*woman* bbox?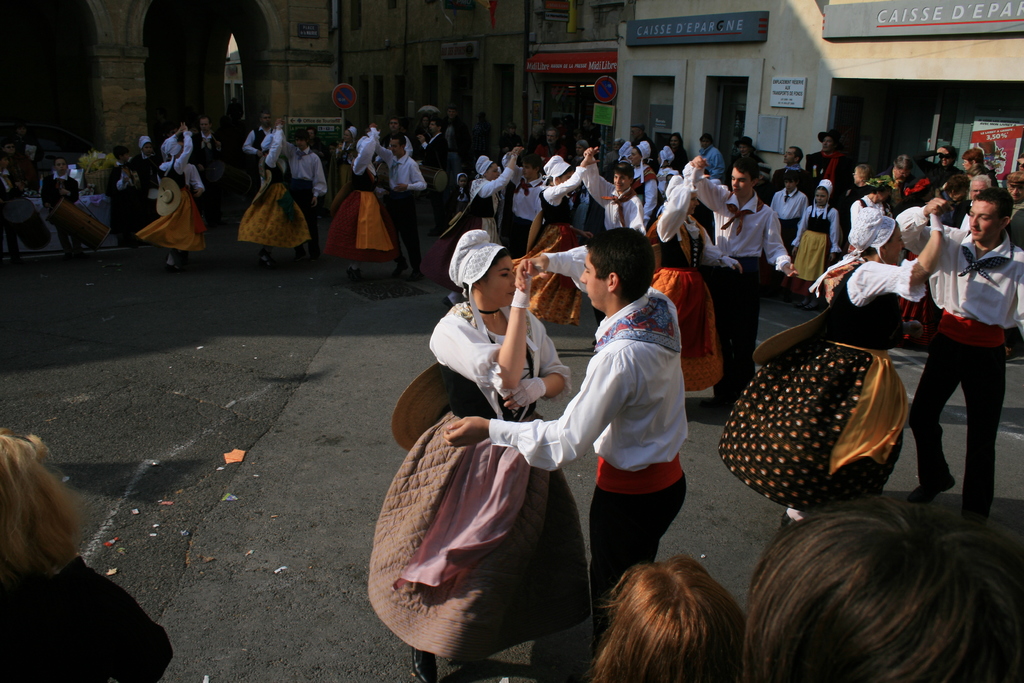
<bbox>642, 153, 726, 393</bbox>
